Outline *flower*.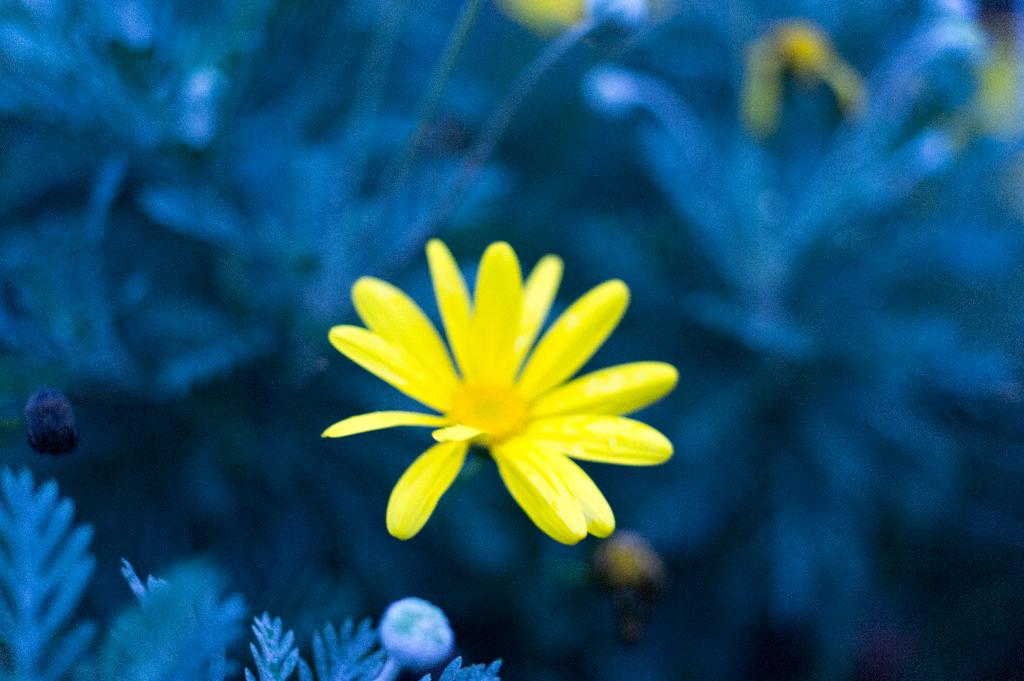
Outline: [left=738, top=16, right=874, bottom=140].
